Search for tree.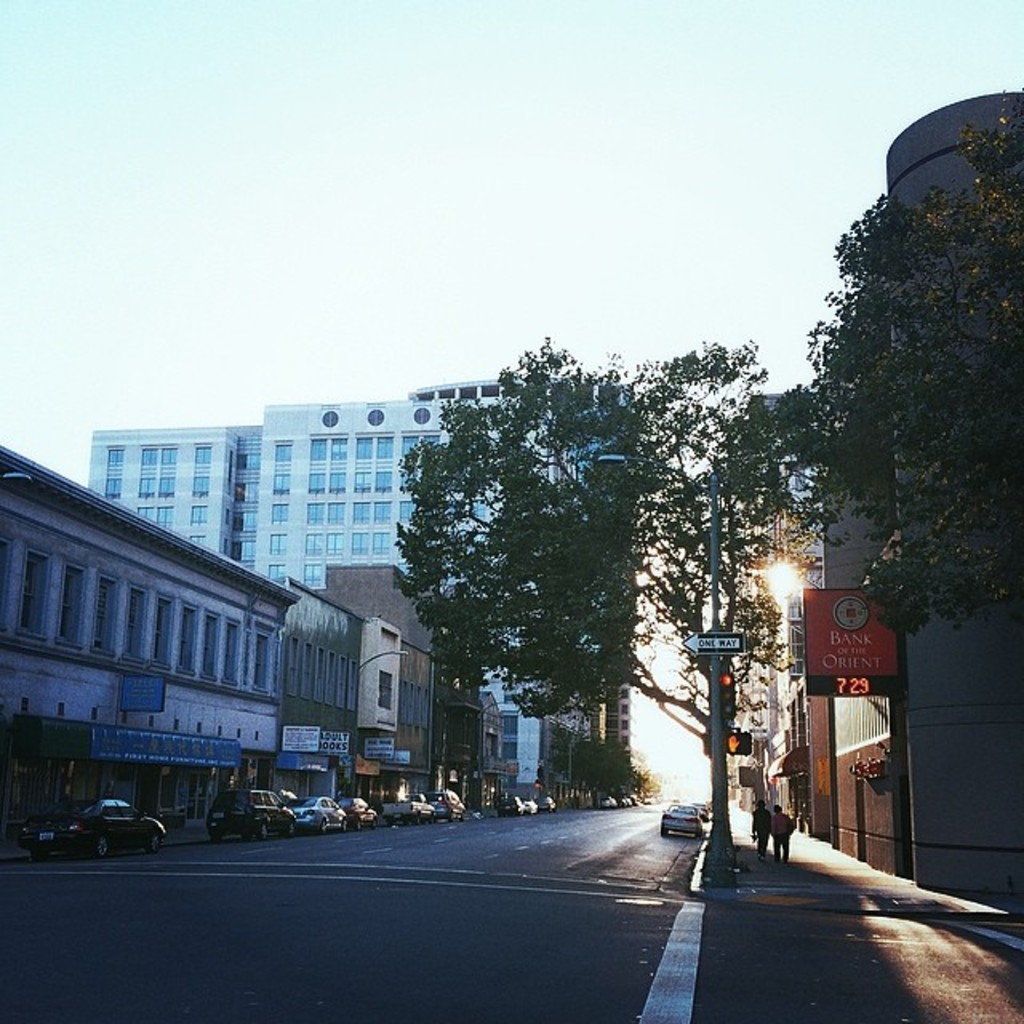
Found at <region>616, 330, 798, 747</region>.
